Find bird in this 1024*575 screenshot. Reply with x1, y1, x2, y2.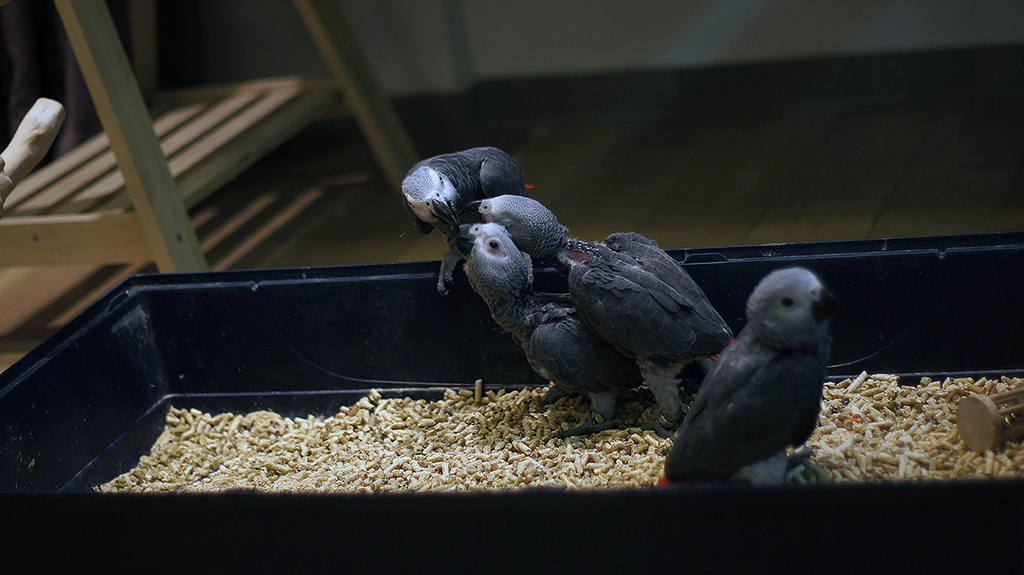
671, 268, 841, 470.
